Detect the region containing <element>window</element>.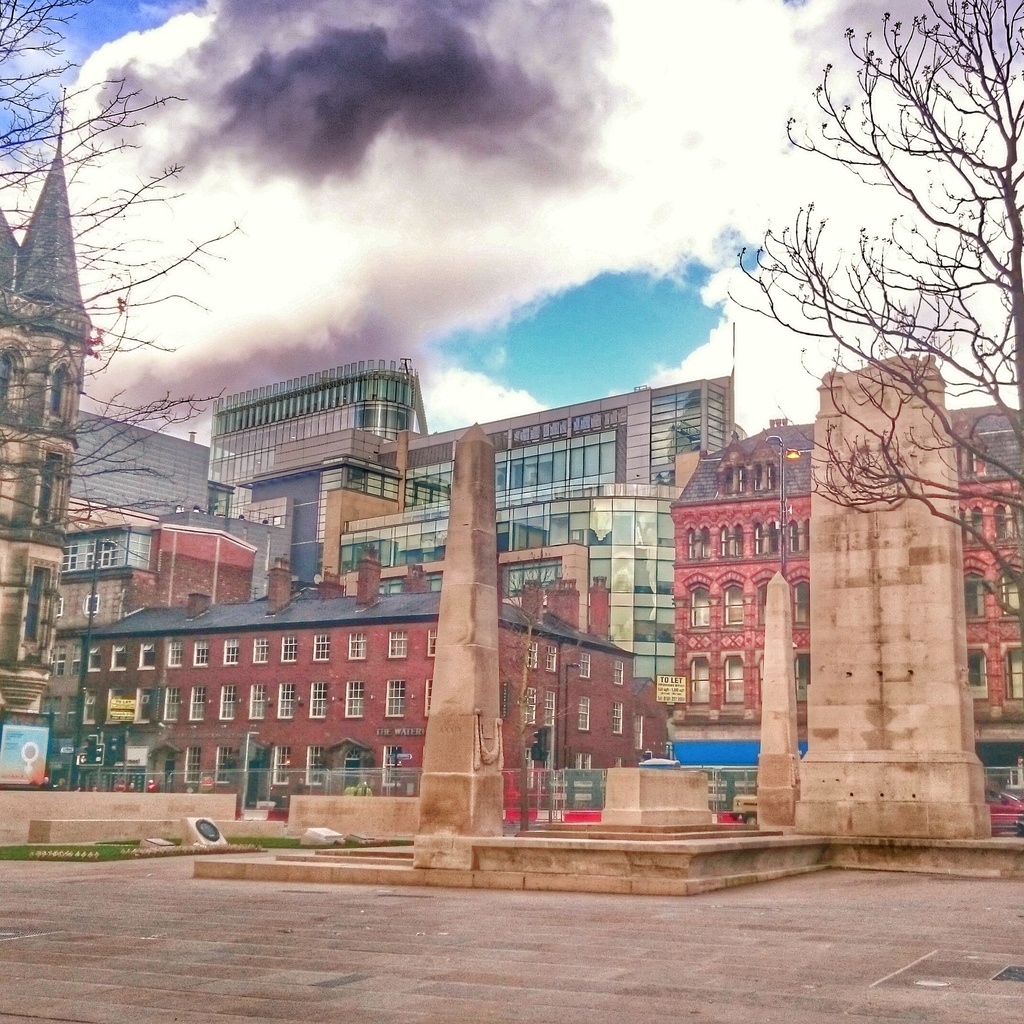
{"x1": 631, "y1": 715, "x2": 645, "y2": 748}.
